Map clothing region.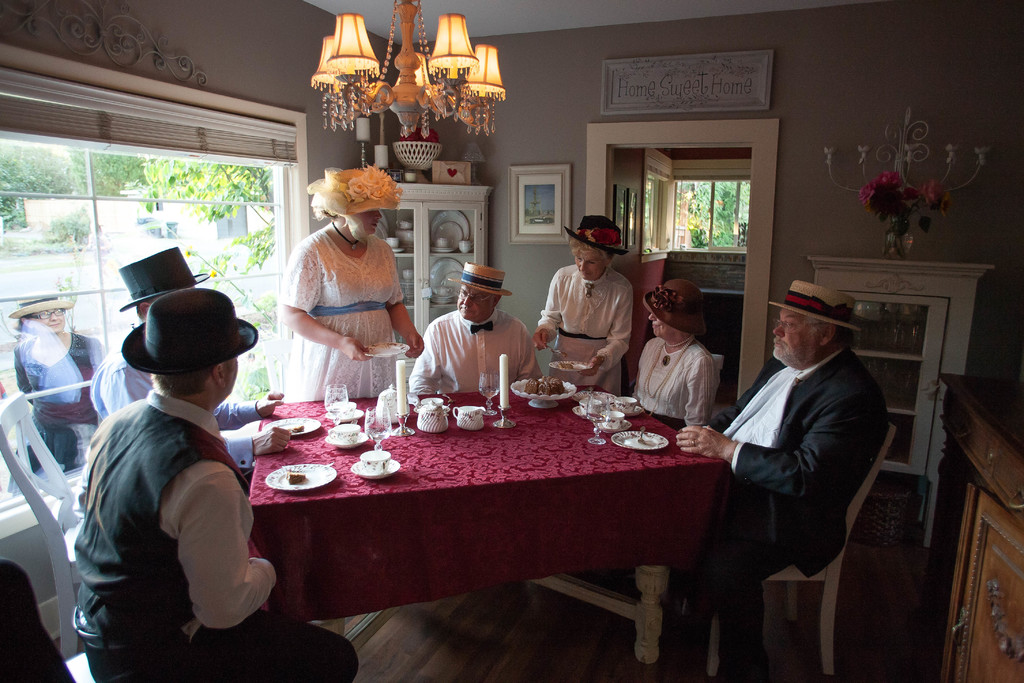
Mapped to x1=305, y1=168, x2=401, y2=223.
